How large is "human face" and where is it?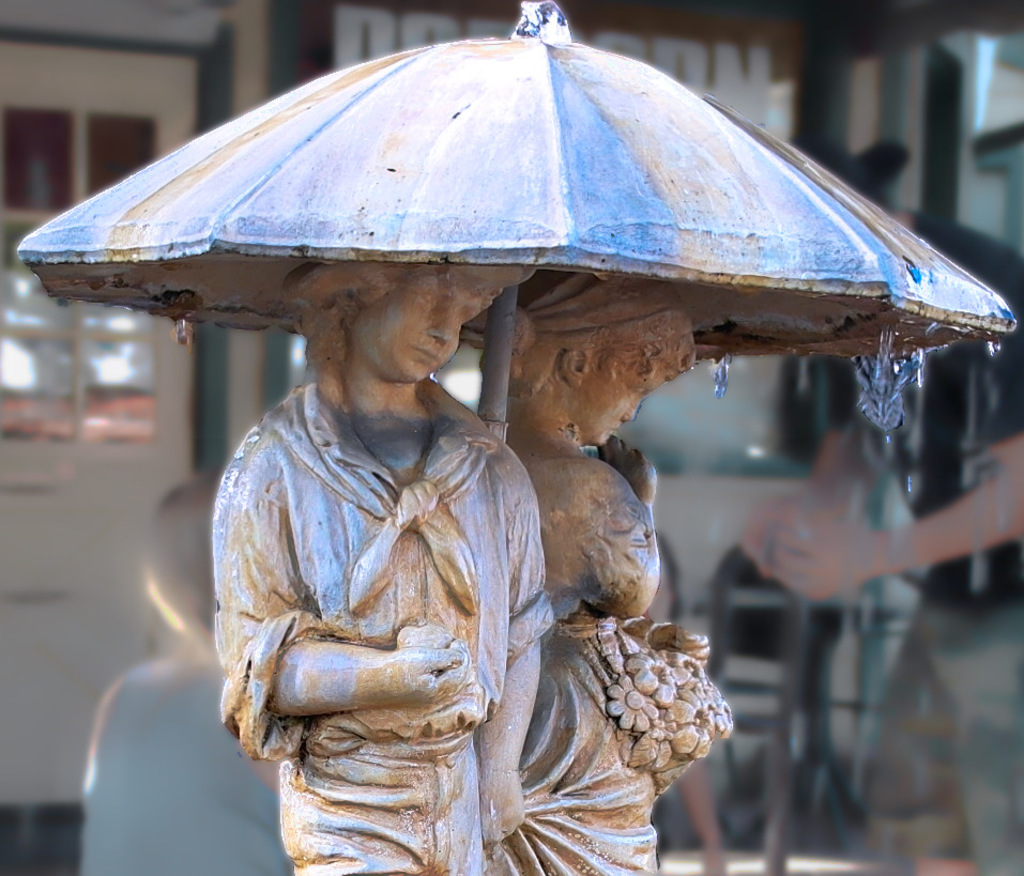
Bounding box: (left=350, top=266, right=504, bottom=385).
